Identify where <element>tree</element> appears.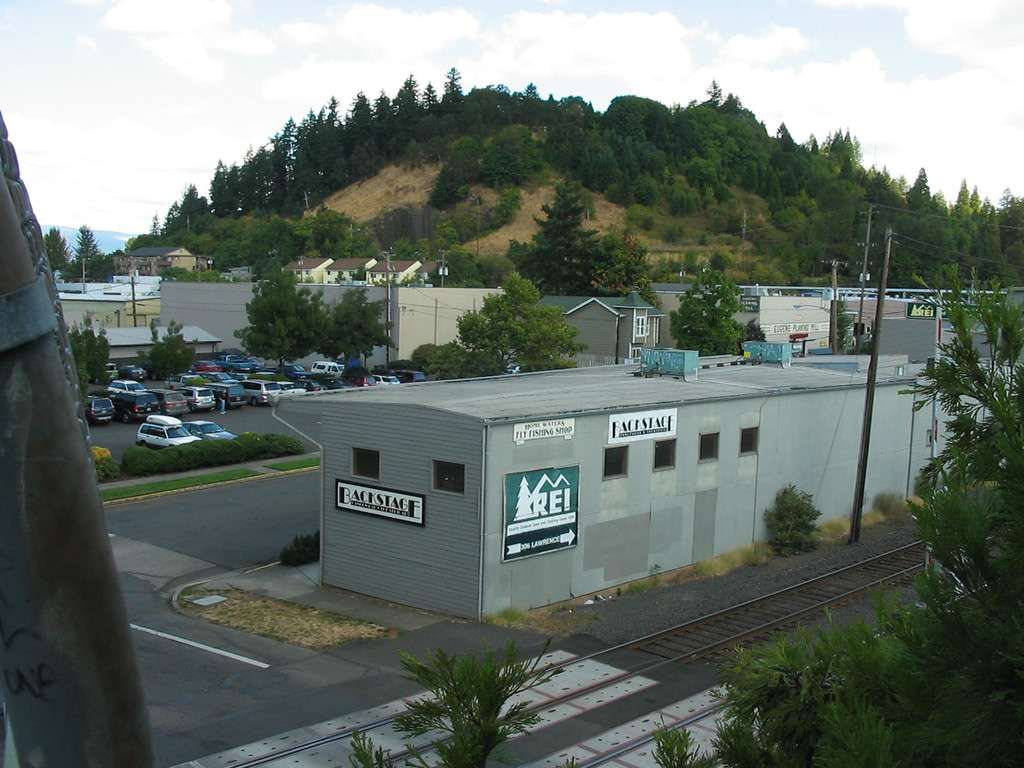
Appears at 643, 273, 1023, 767.
